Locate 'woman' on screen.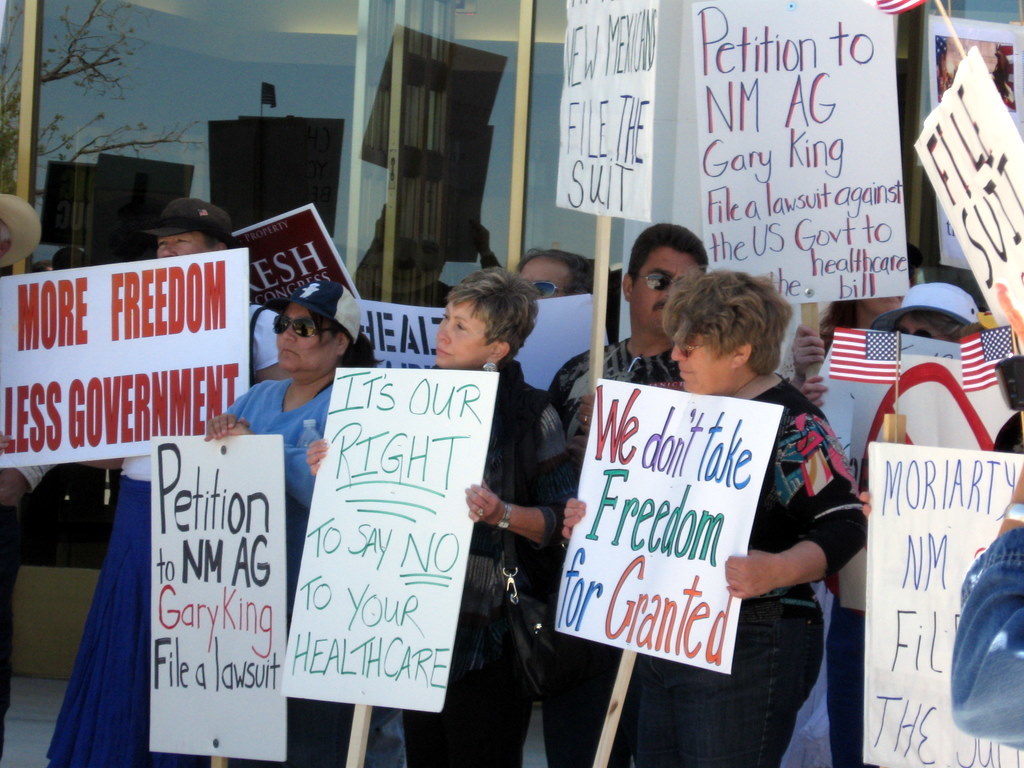
On screen at BBox(198, 282, 386, 767).
